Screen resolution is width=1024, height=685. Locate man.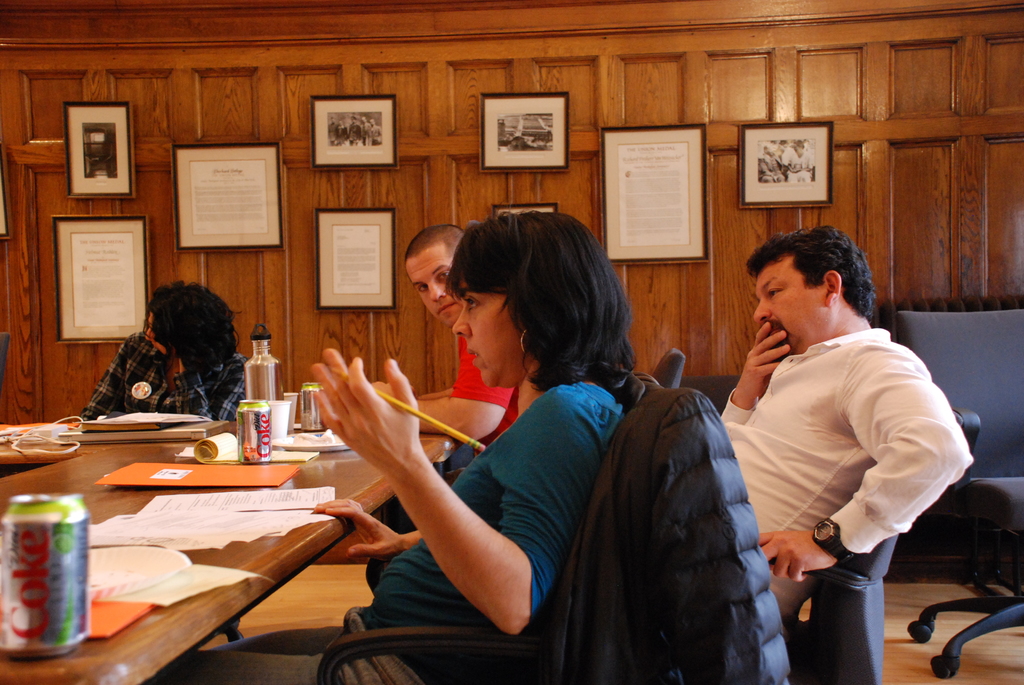
<bbox>719, 223, 977, 578</bbox>.
